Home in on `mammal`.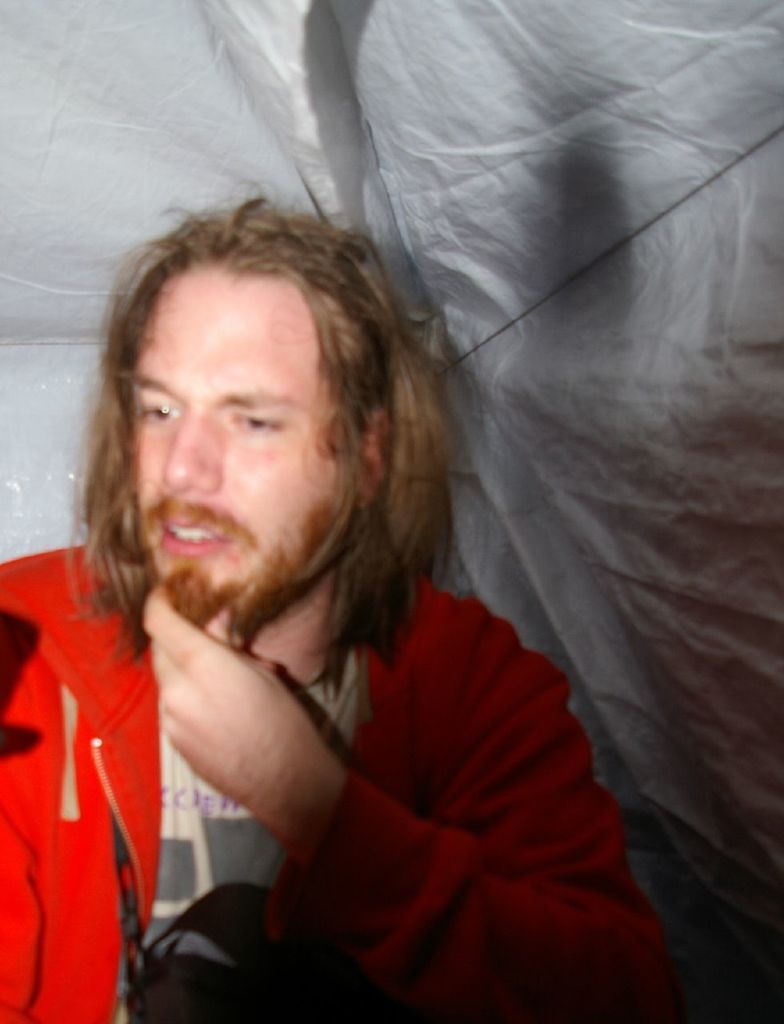
Homed in at <bbox>14, 139, 630, 967</bbox>.
